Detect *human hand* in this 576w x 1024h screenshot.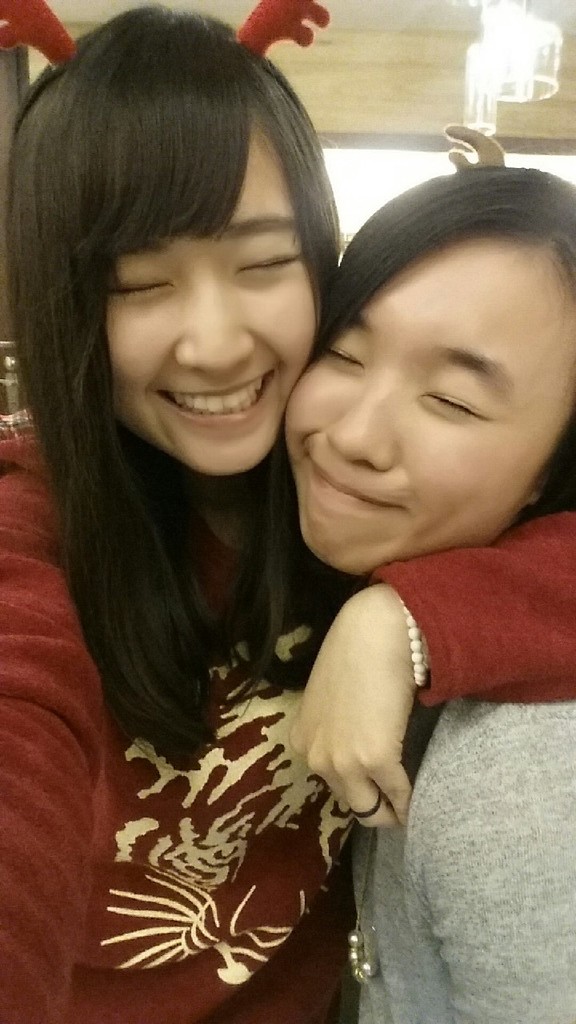
Detection: x1=298 y1=605 x2=431 y2=849.
